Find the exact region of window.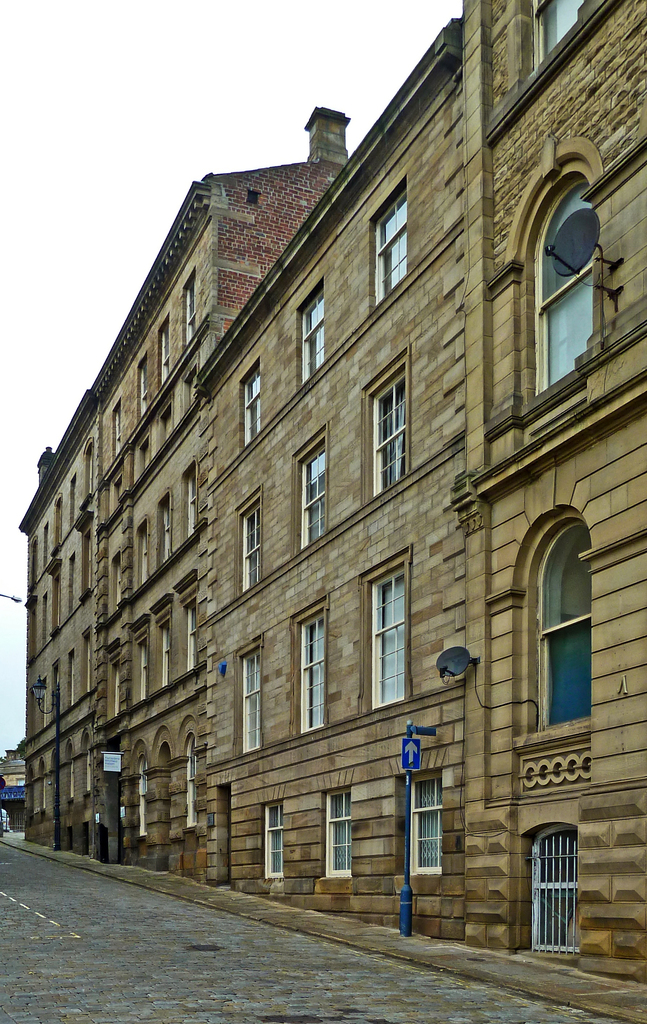
Exact region: 295, 273, 331, 397.
